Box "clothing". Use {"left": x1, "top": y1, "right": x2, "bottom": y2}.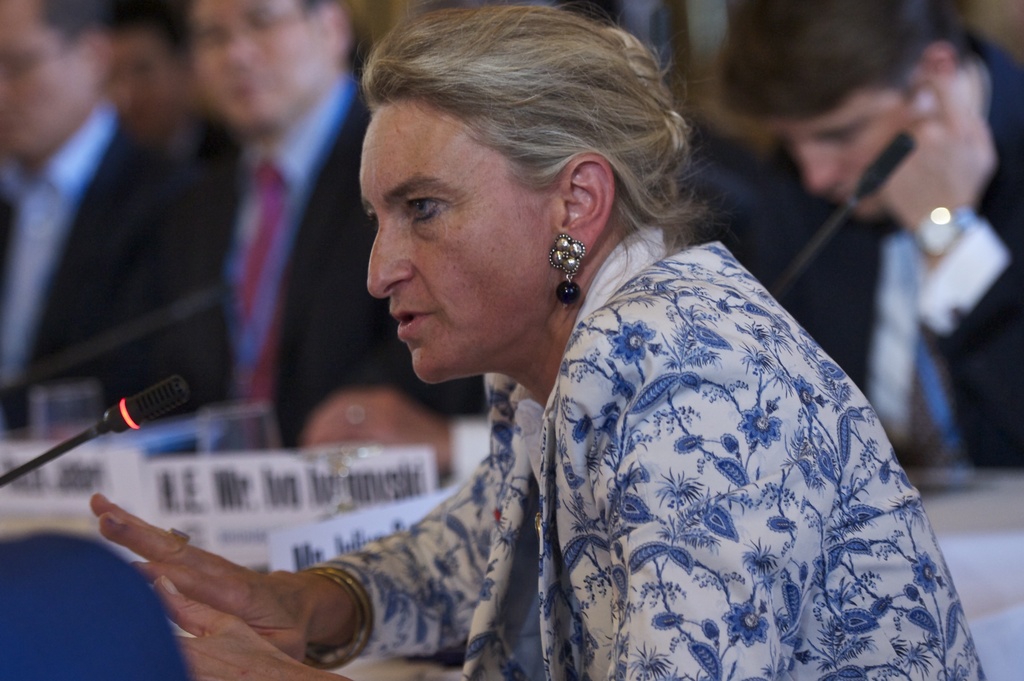
{"left": 709, "top": 28, "right": 1023, "bottom": 465}.
